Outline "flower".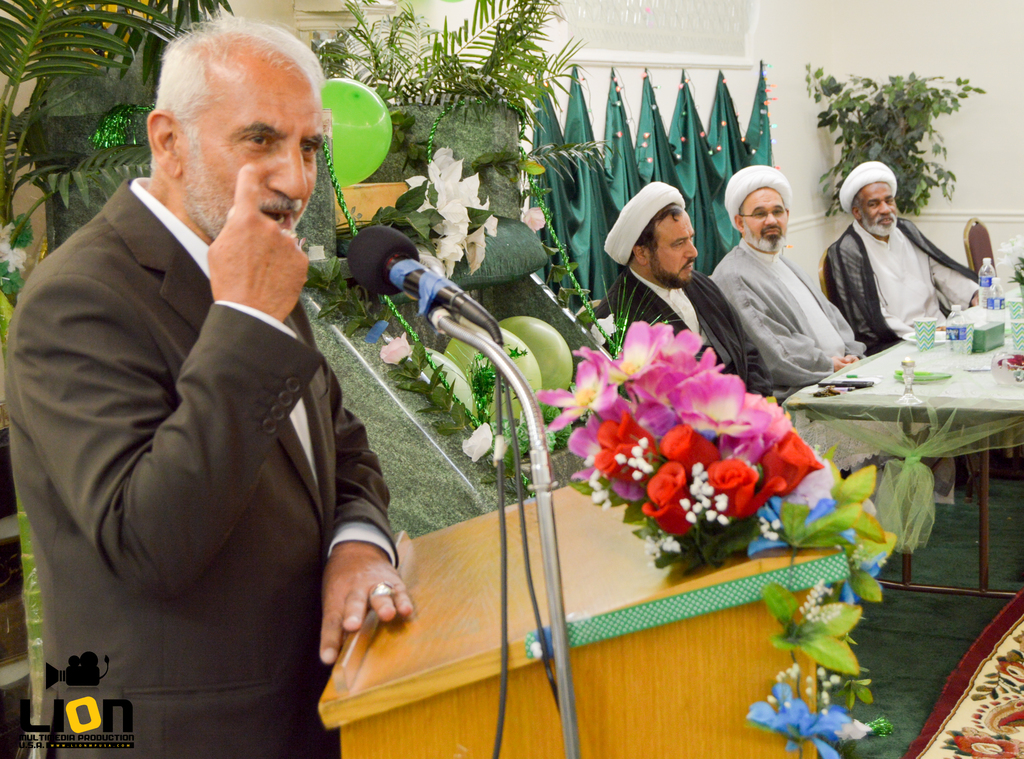
Outline: [left=459, top=424, right=499, bottom=455].
